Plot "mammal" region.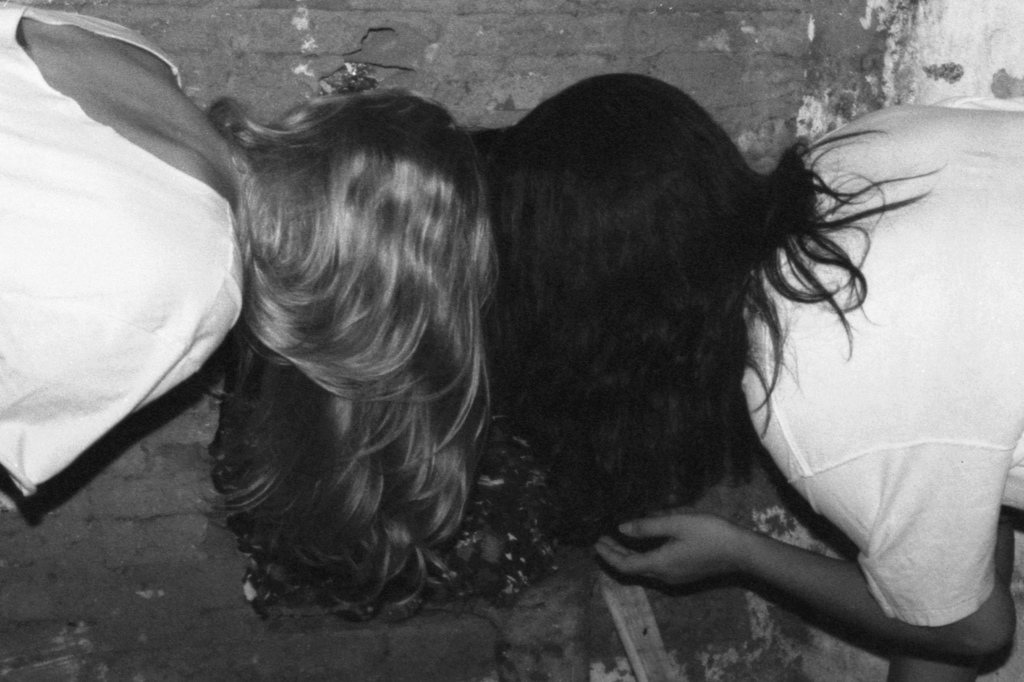
Plotted at region(0, 0, 502, 614).
